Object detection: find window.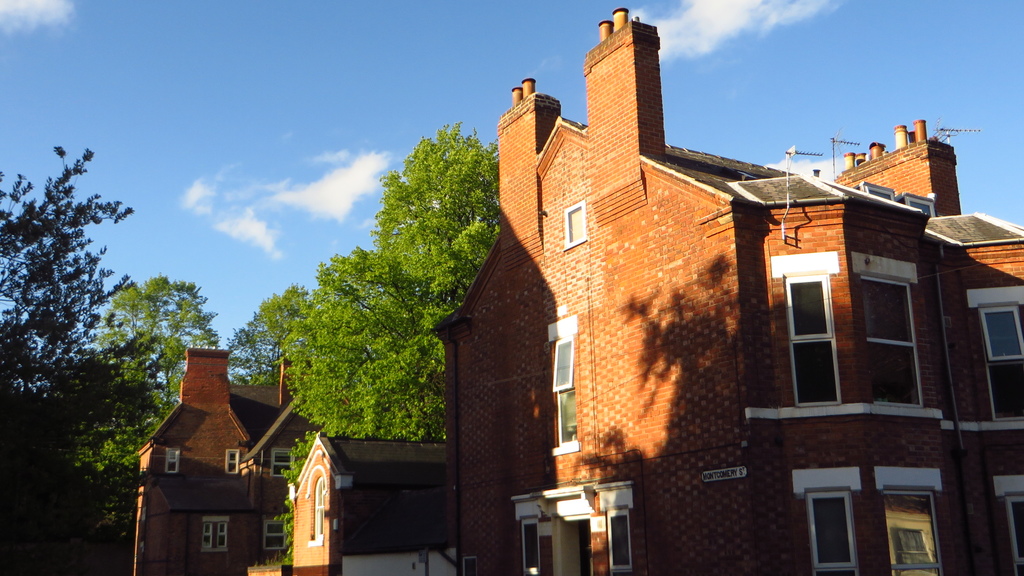
left=566, top=202, right=586, bottom=246.
